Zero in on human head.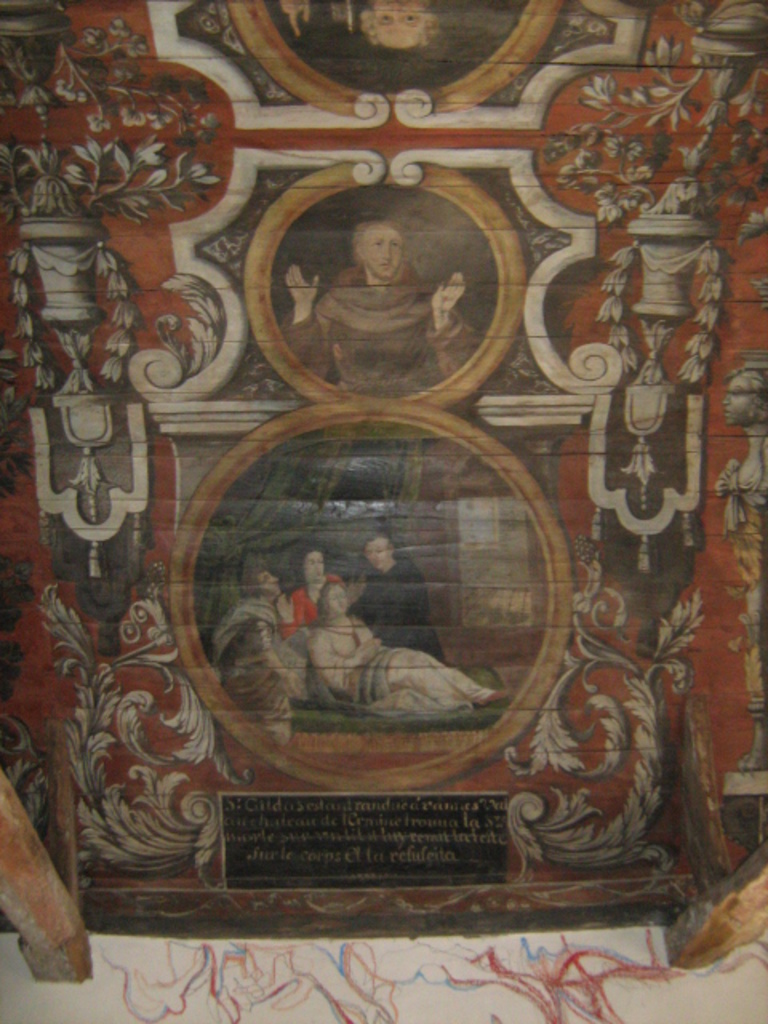
Zeroed in: <region>294, 547, 325, 590</region>.
